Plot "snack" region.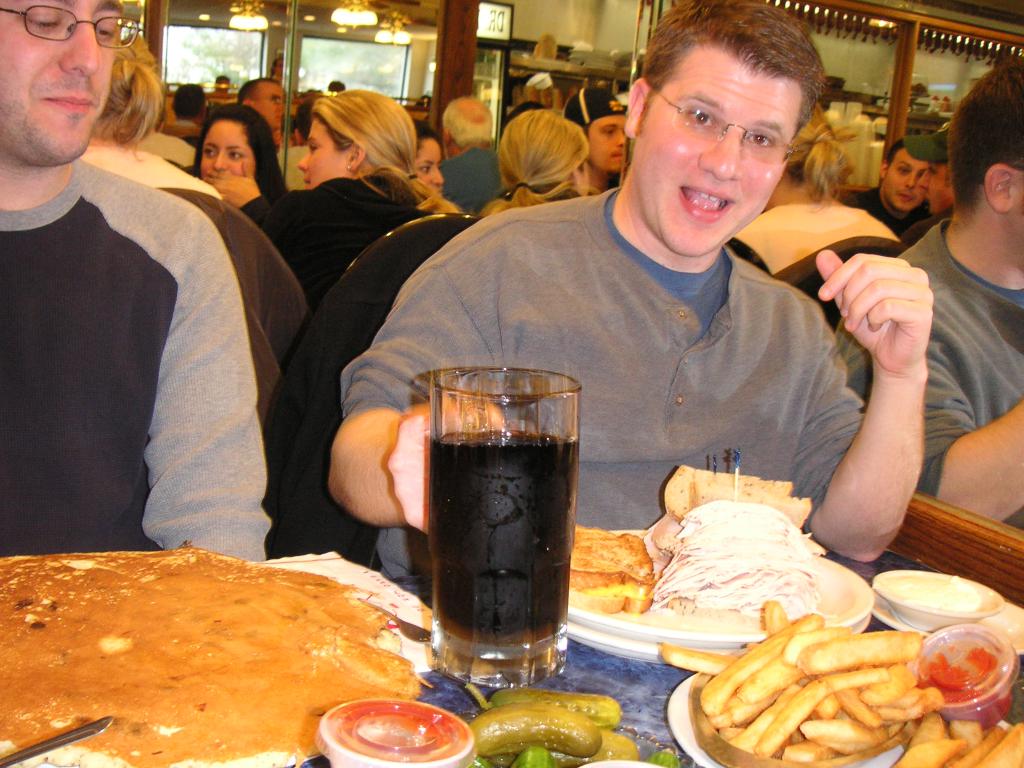
Plotted at [0, 542, 440, 767].
